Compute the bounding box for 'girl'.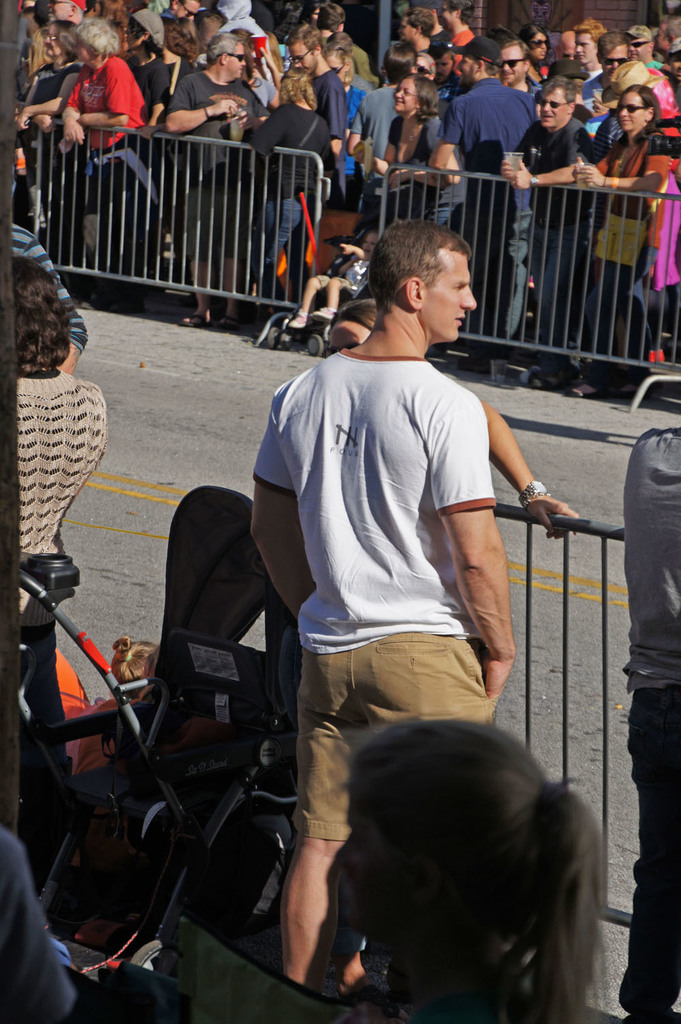
detection(305, 720, 617, 1023).
